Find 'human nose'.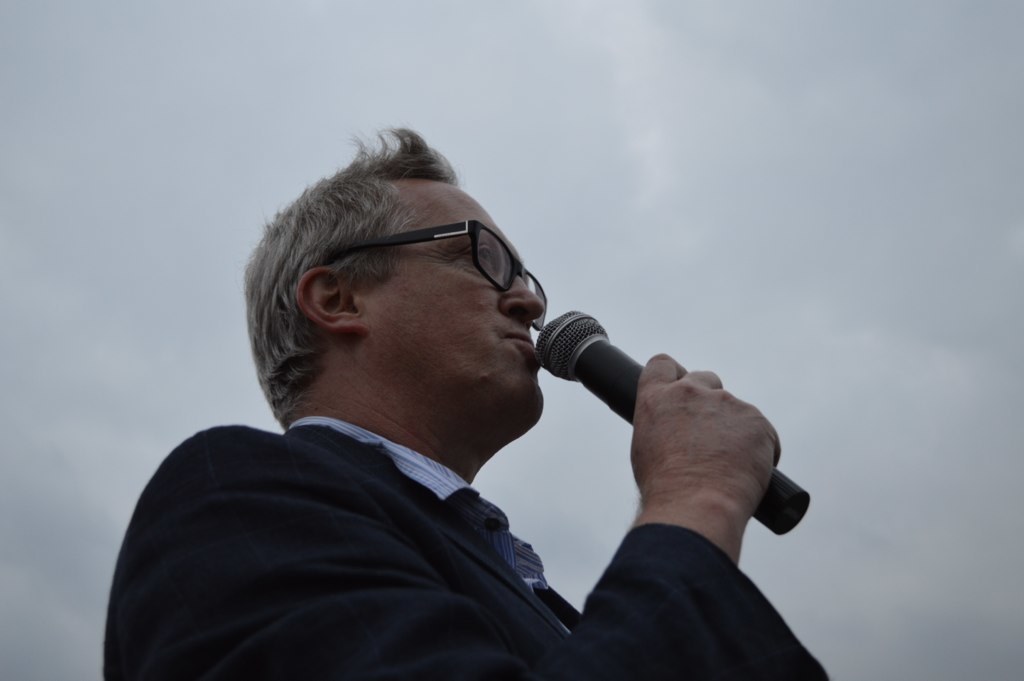
select_region(495, 271, 547, 330).
